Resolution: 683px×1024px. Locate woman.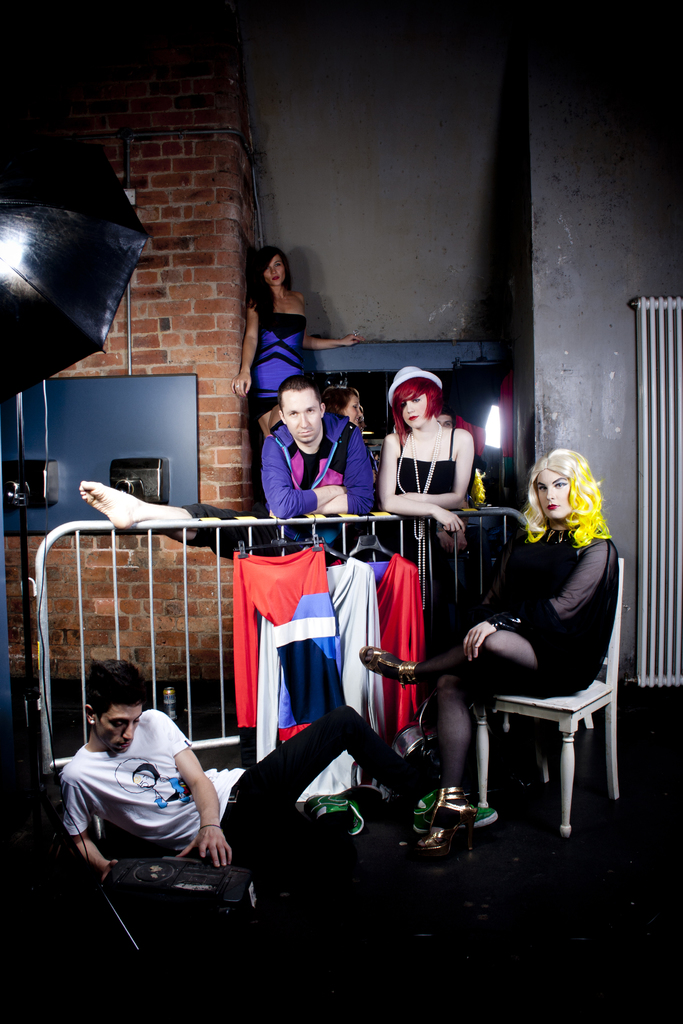
<region>374, 364, 479, 777</region>.
